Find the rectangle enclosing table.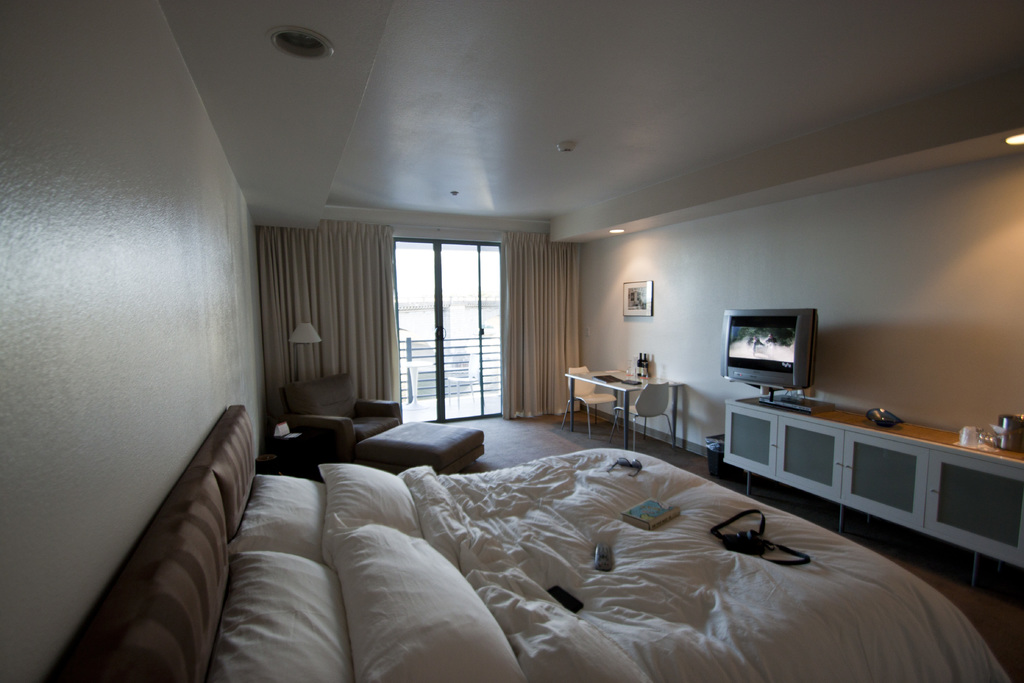
crop(719, 392, 1023, 582).
